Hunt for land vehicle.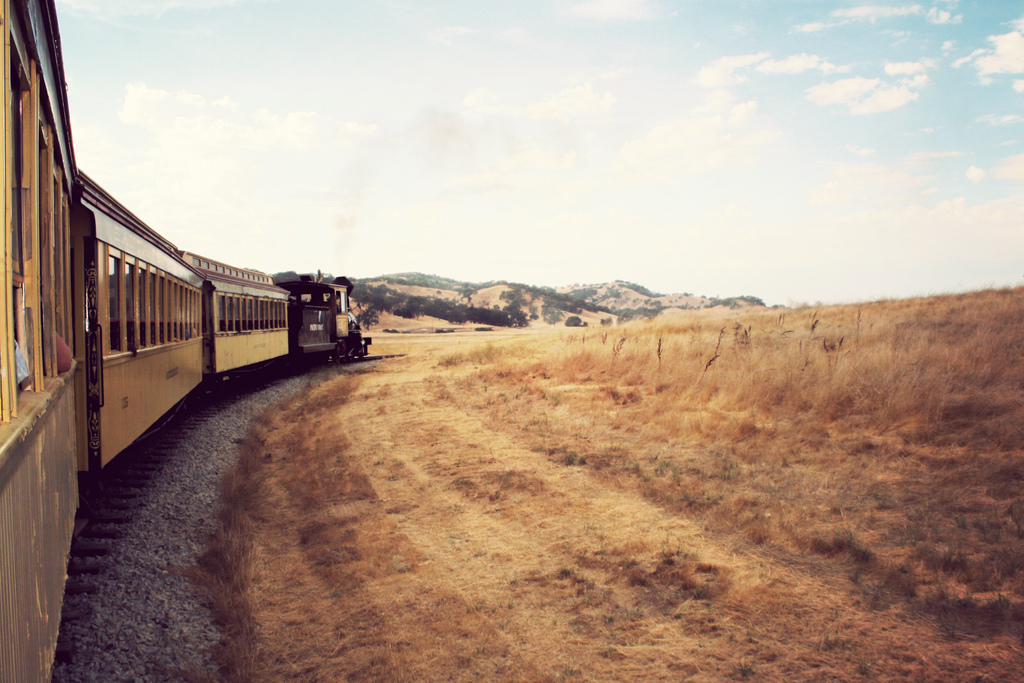
Hunted down at [0, 0, 372, 682].
